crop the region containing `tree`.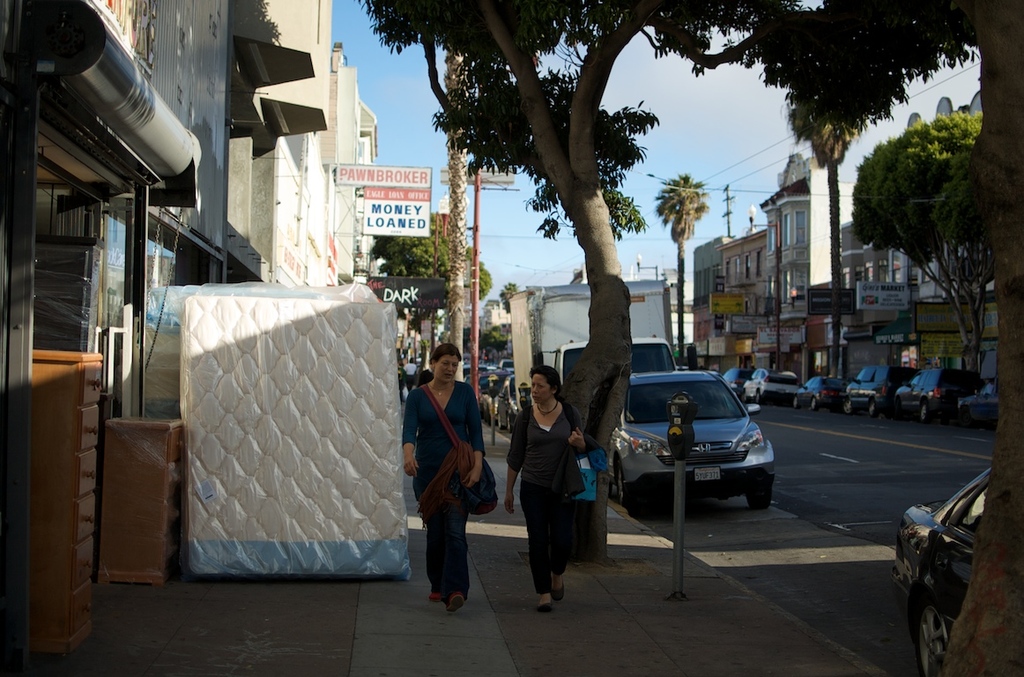
Crop region: (651,169,715,373).
